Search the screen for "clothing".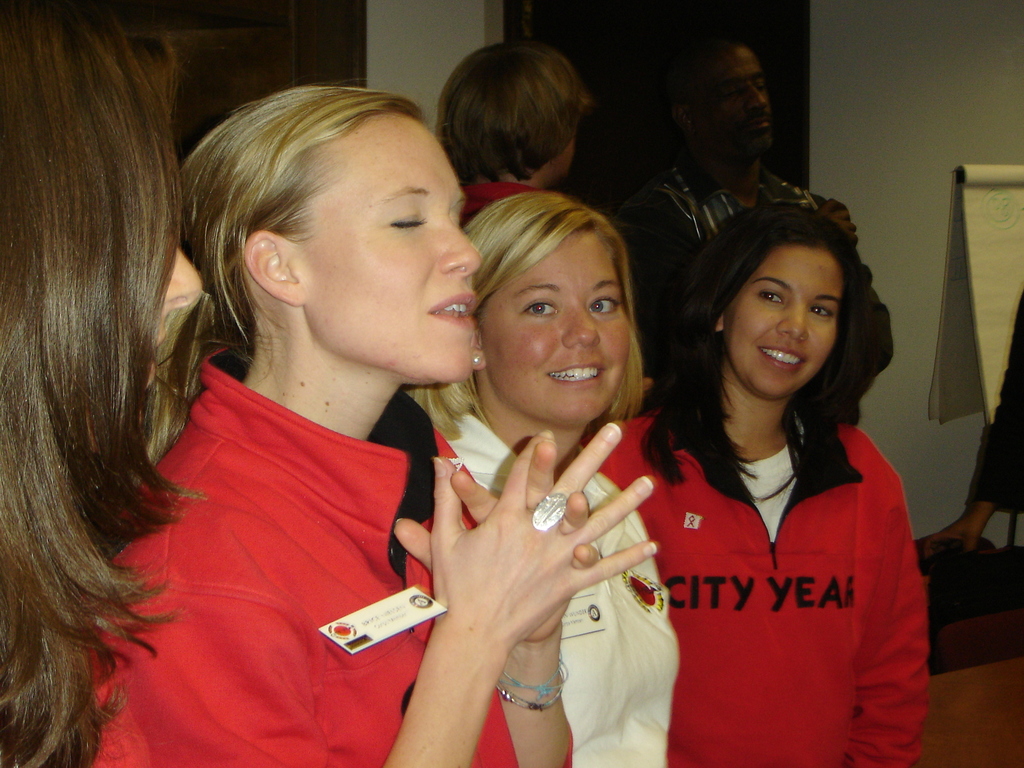
Found at 616/160/893/420.
